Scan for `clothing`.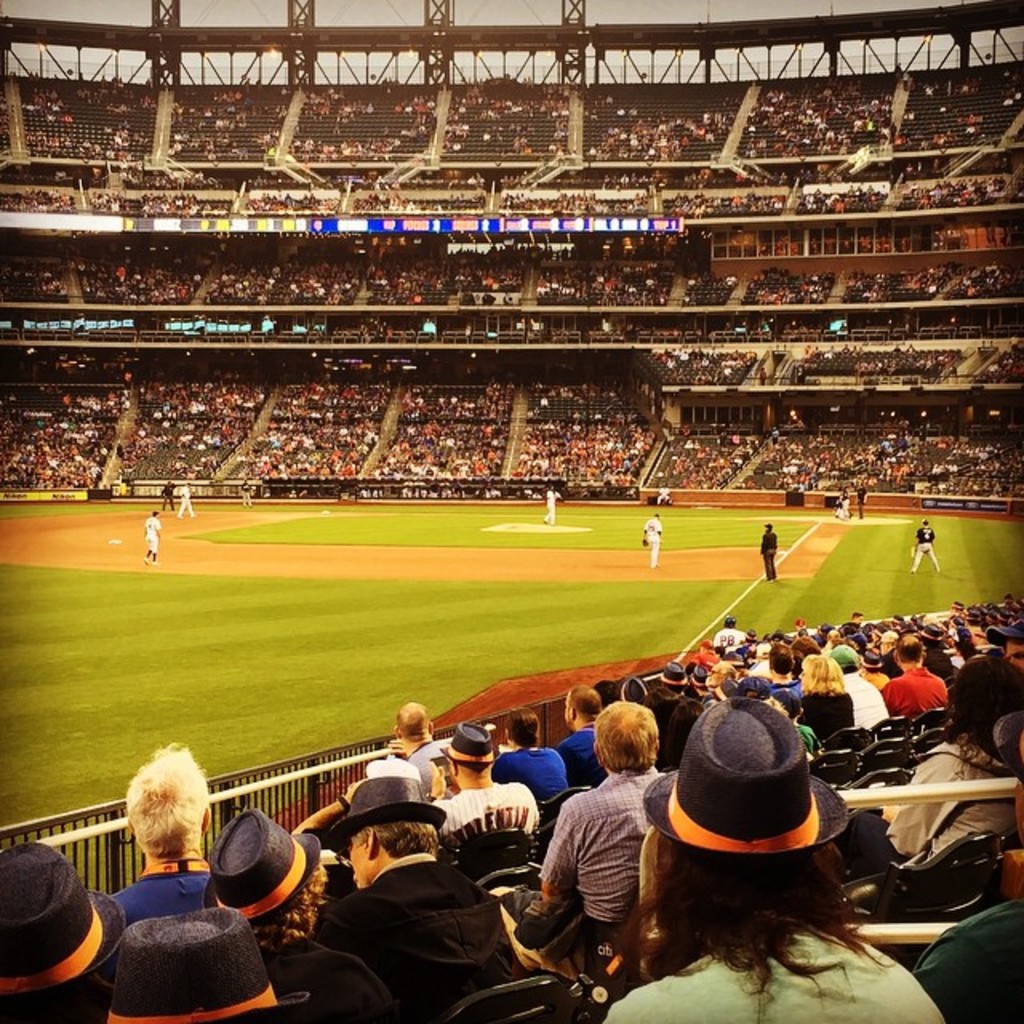
Scan result: detection(165, 486, 174, 506).
